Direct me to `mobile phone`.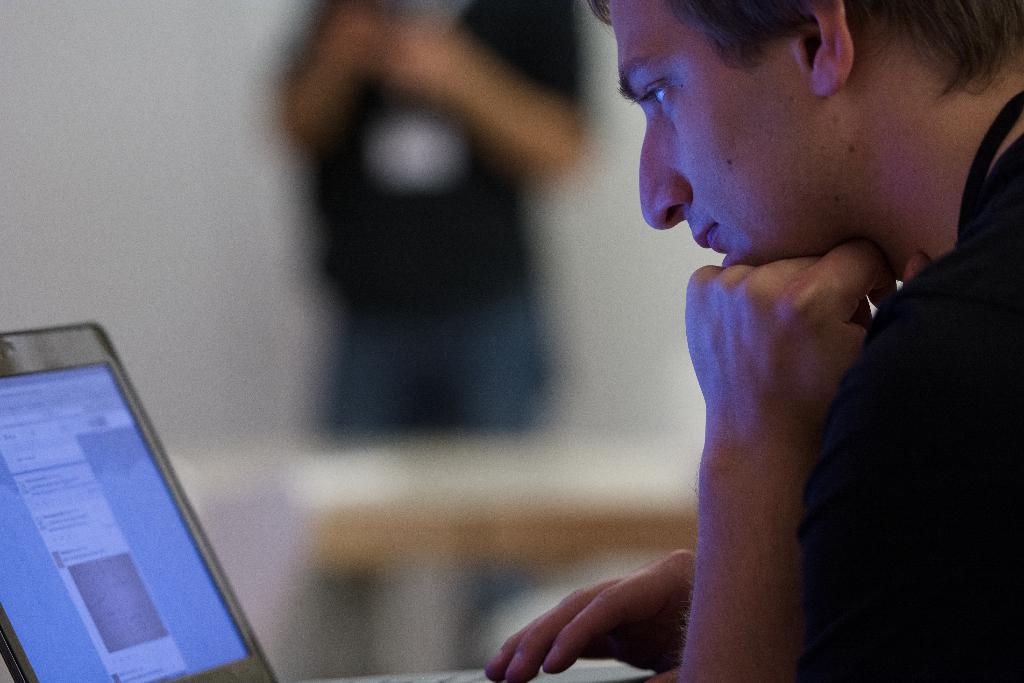
Direction: <bbox>7, 327, 280, 682</bbox>.
